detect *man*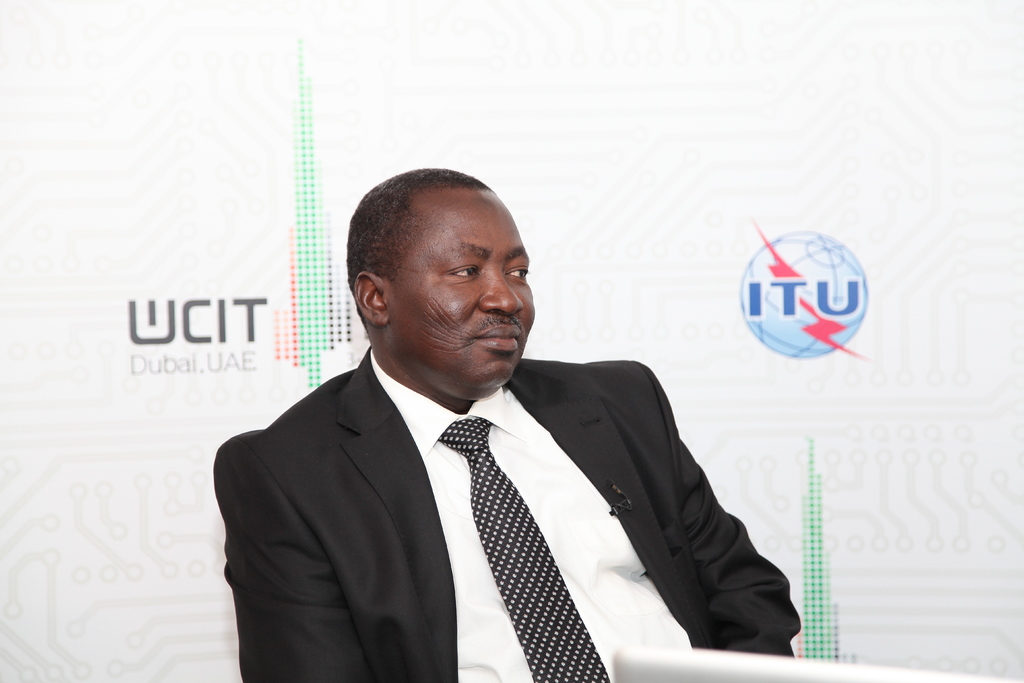
{"left": 195, "top": 176, "right": 772, "bottom": 675}
